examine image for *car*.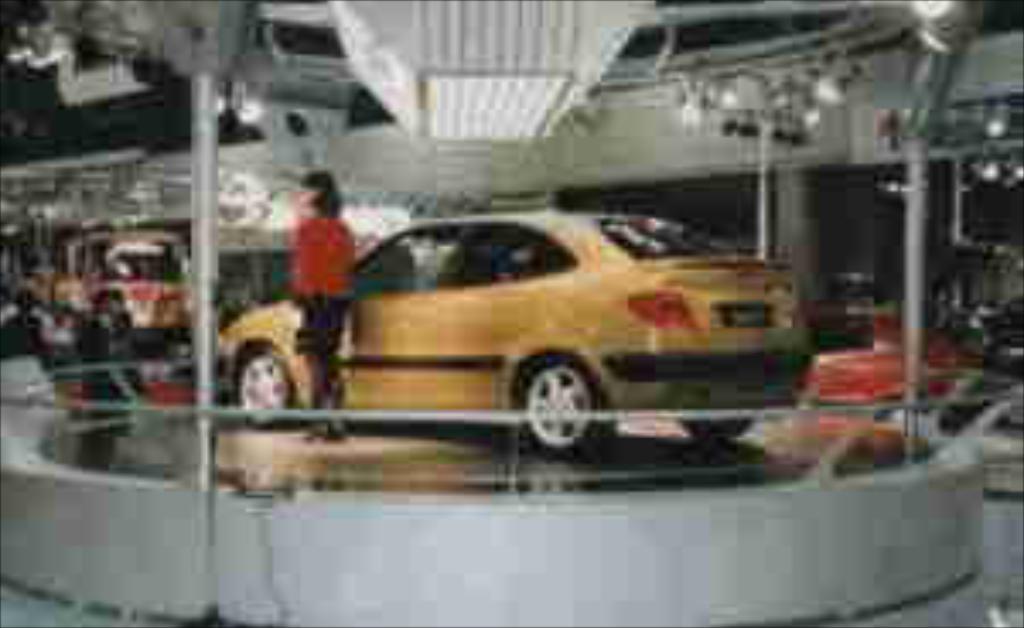
Examination result: <box>38,229,195,334</box>.
